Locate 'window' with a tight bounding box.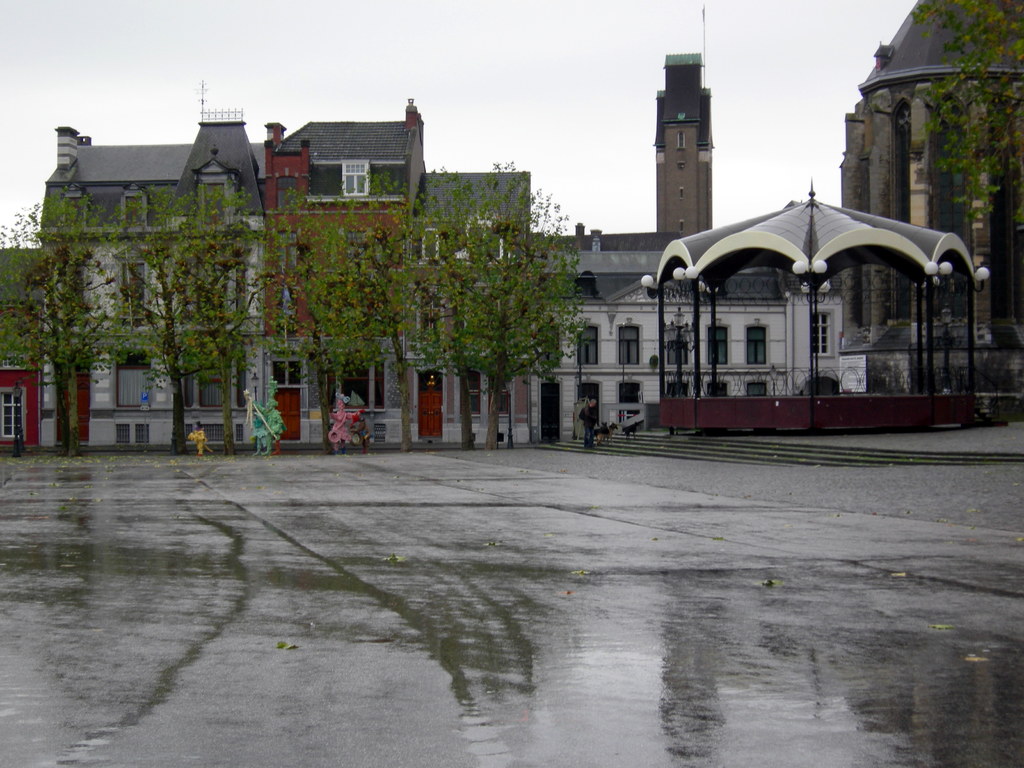
(left=747, top=327, right=766, bottom=362).
